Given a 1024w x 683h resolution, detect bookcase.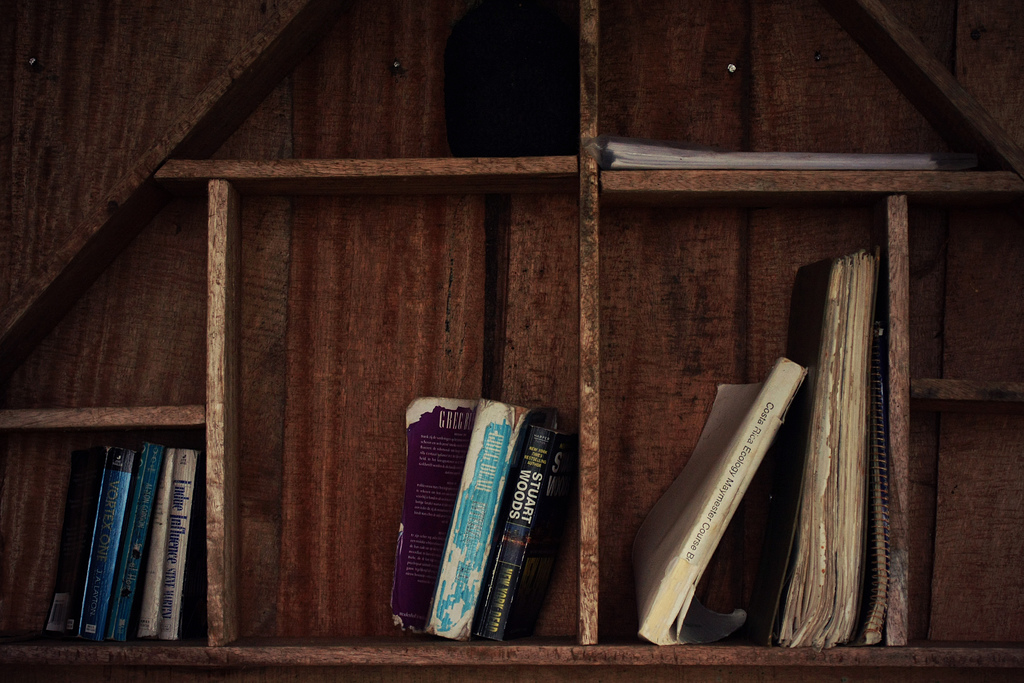
region(0, 0, 1023, 682).
